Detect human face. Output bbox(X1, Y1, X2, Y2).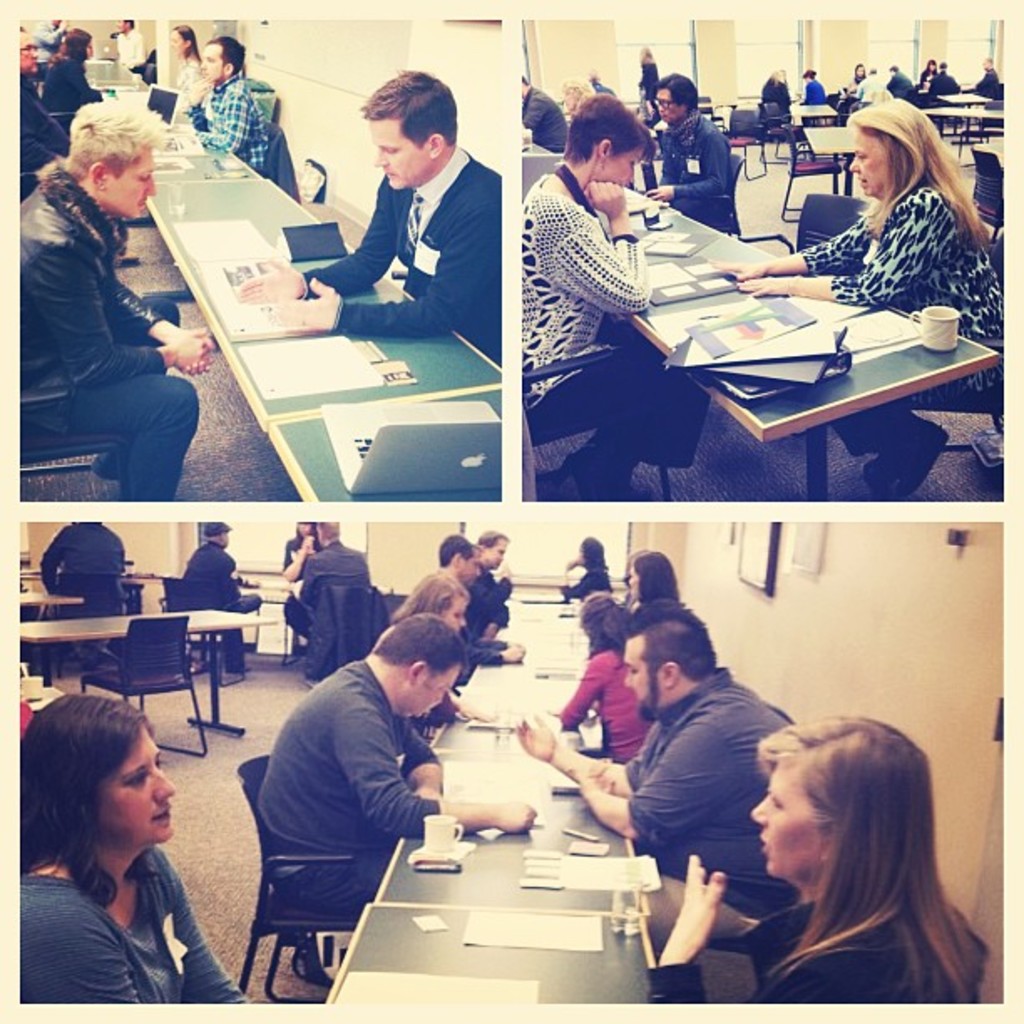
bbox(85, 730, 172, 843).
